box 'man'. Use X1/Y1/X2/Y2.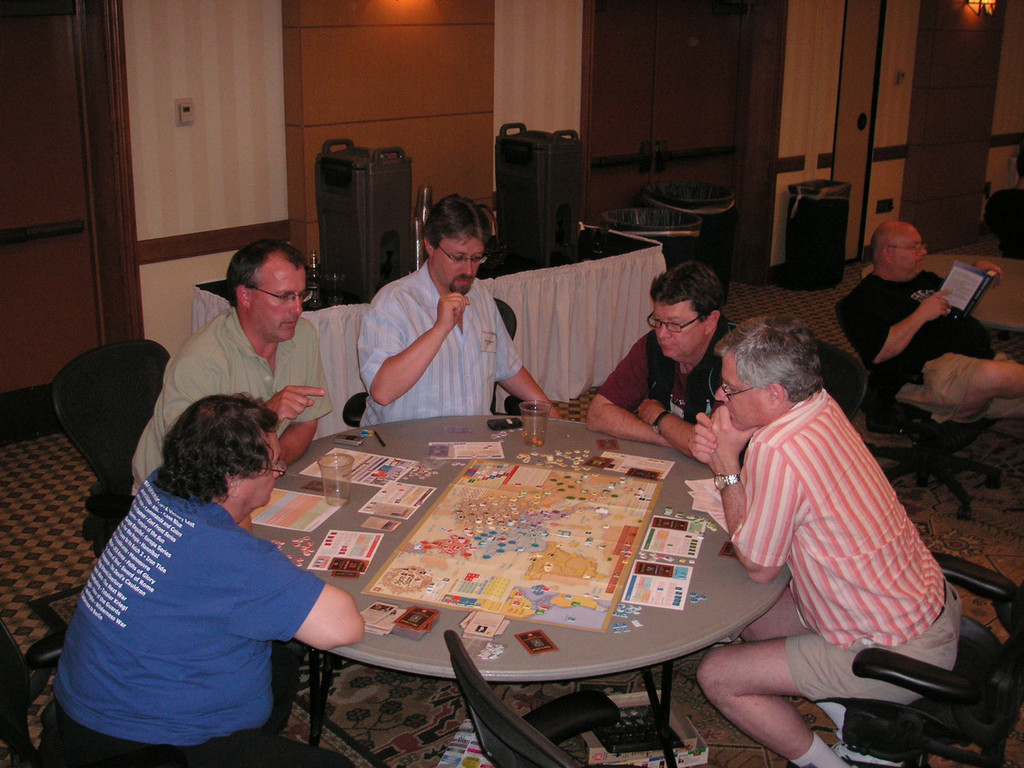
584/262/736/456.
